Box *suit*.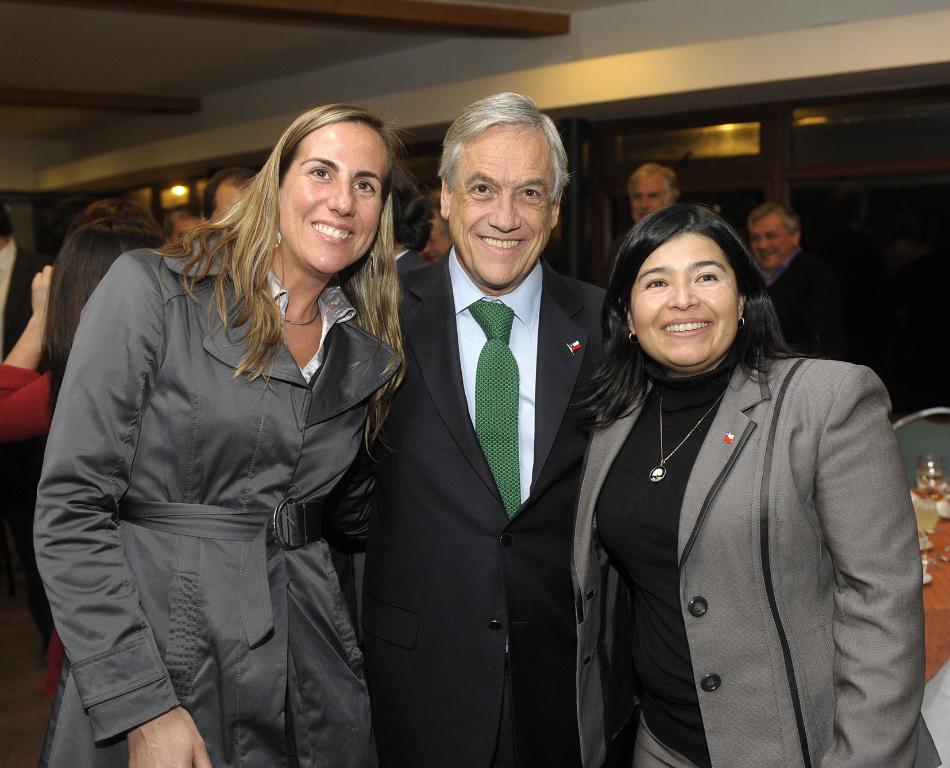
select_region(375, 100, 618, 767).
